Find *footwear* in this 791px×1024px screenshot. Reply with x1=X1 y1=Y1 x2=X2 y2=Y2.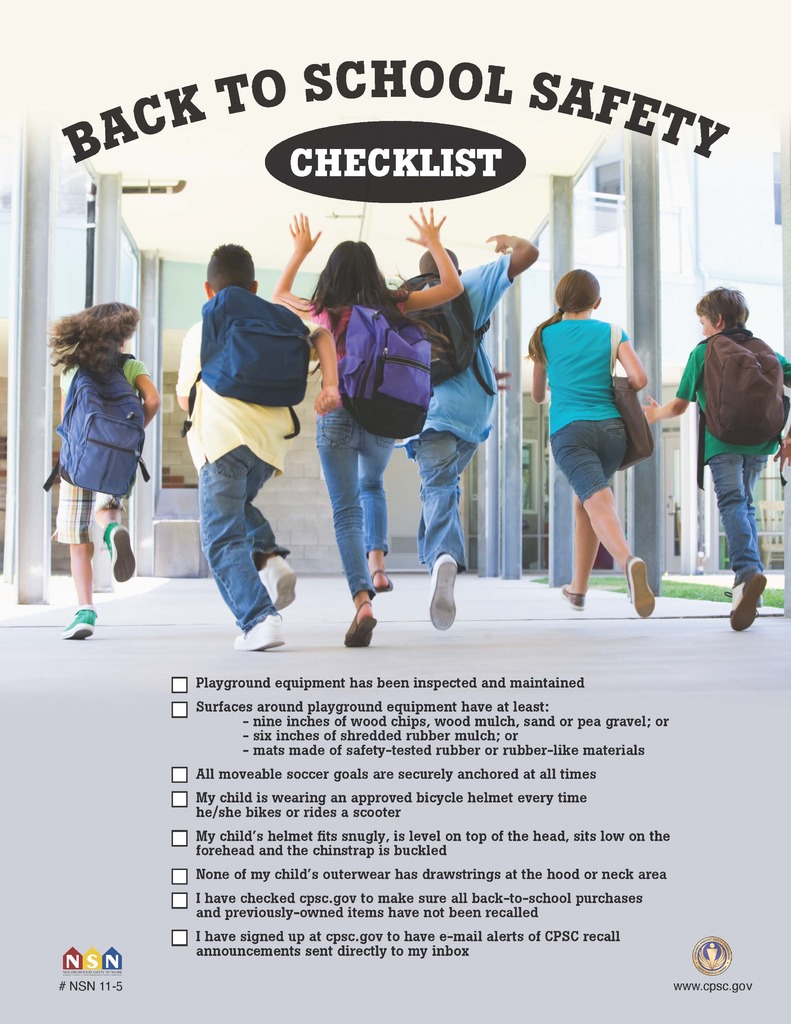
x1=228 y1=610 x2=290 y2=653.
